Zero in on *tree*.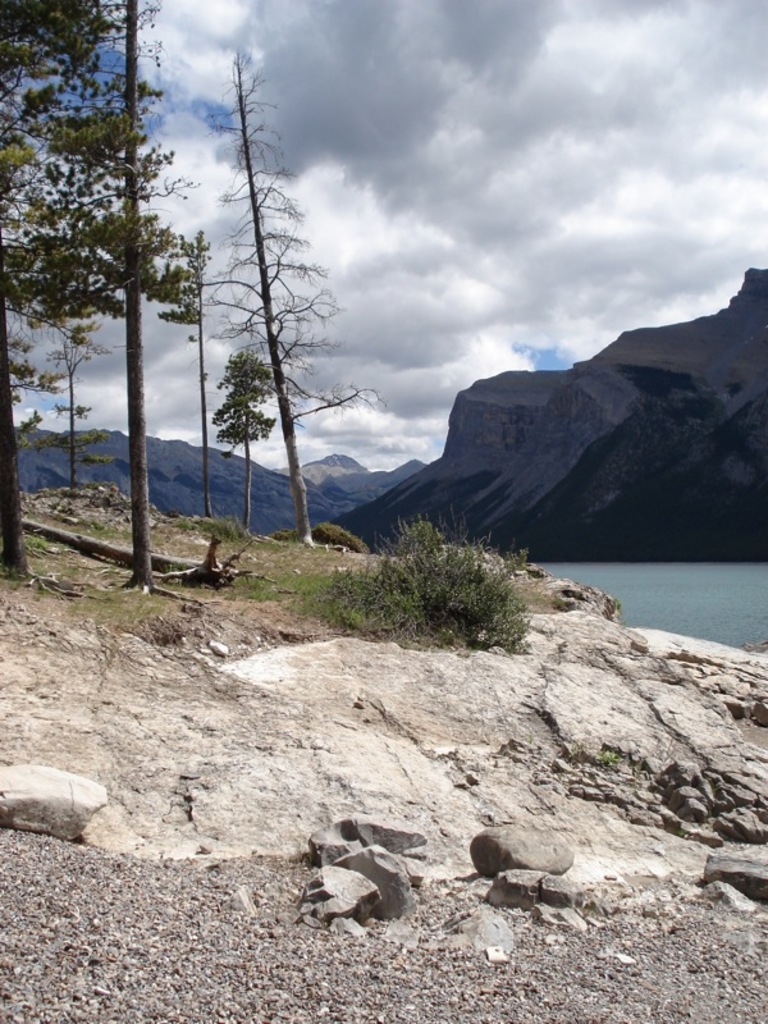
Zeroed in: <region>200, 55, 385, 552</region>.
